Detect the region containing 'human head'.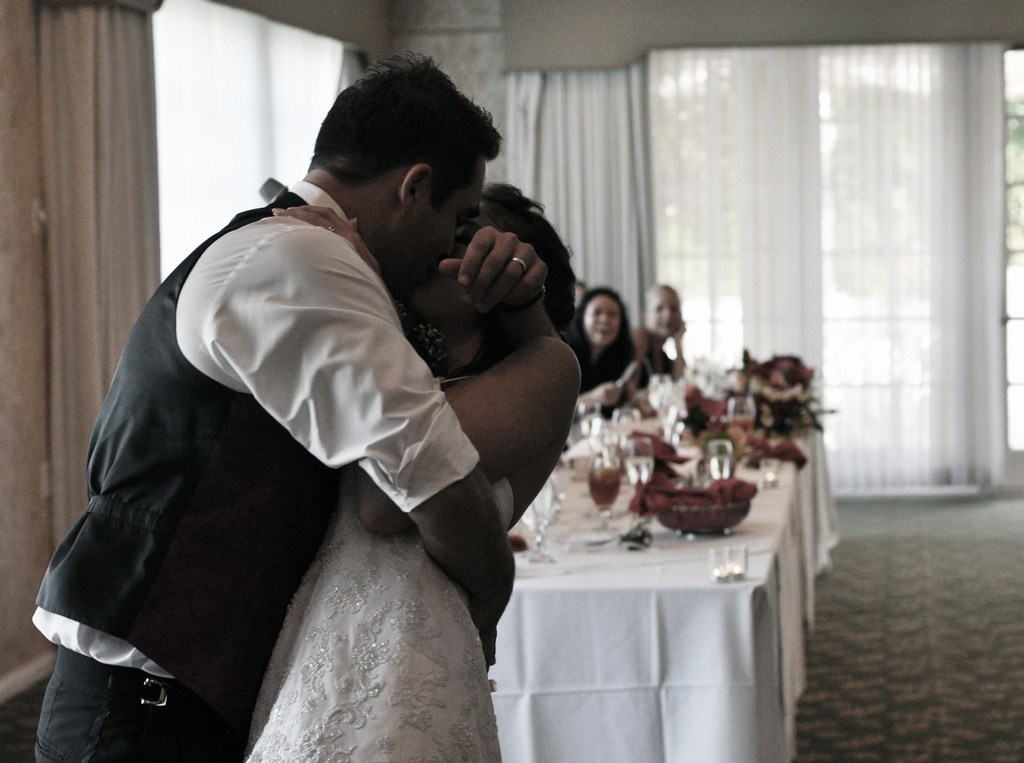
box(300, 60, 545, 305).
